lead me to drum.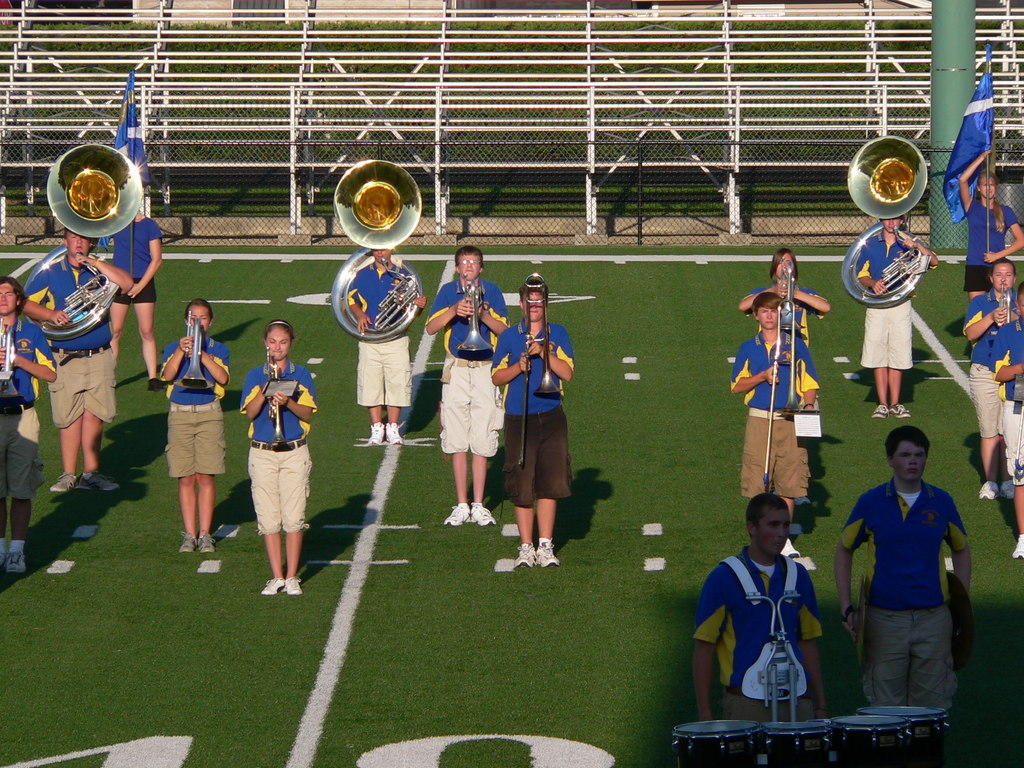
Lead to <bbox>760, 719, 829, 767</bbox>.
